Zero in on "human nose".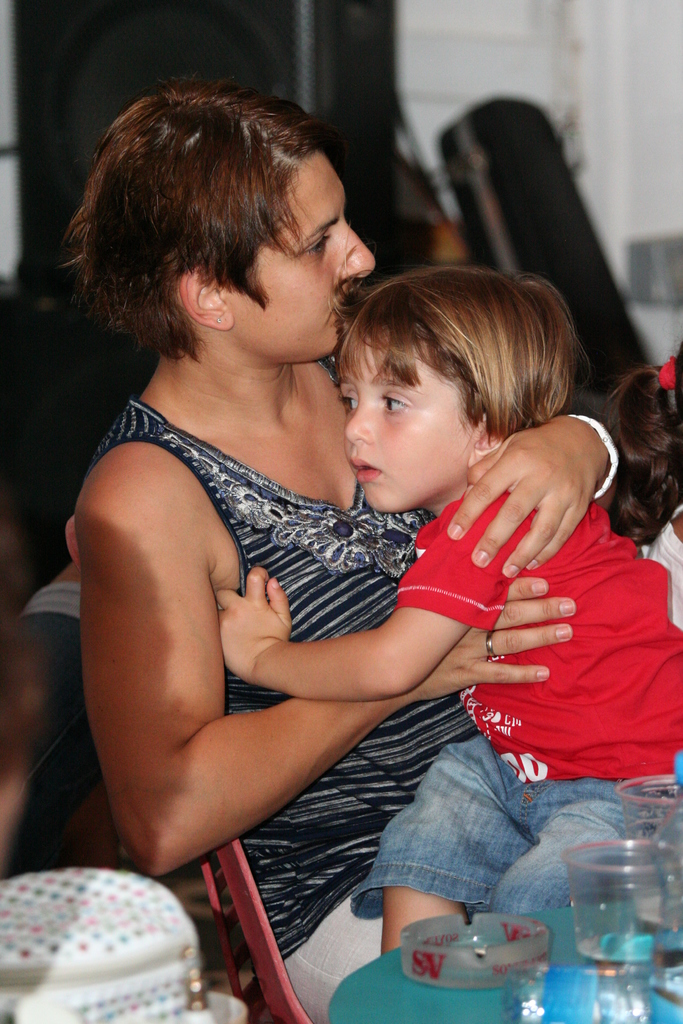
Zeroed in: locate(334, 225, 375, 285).
